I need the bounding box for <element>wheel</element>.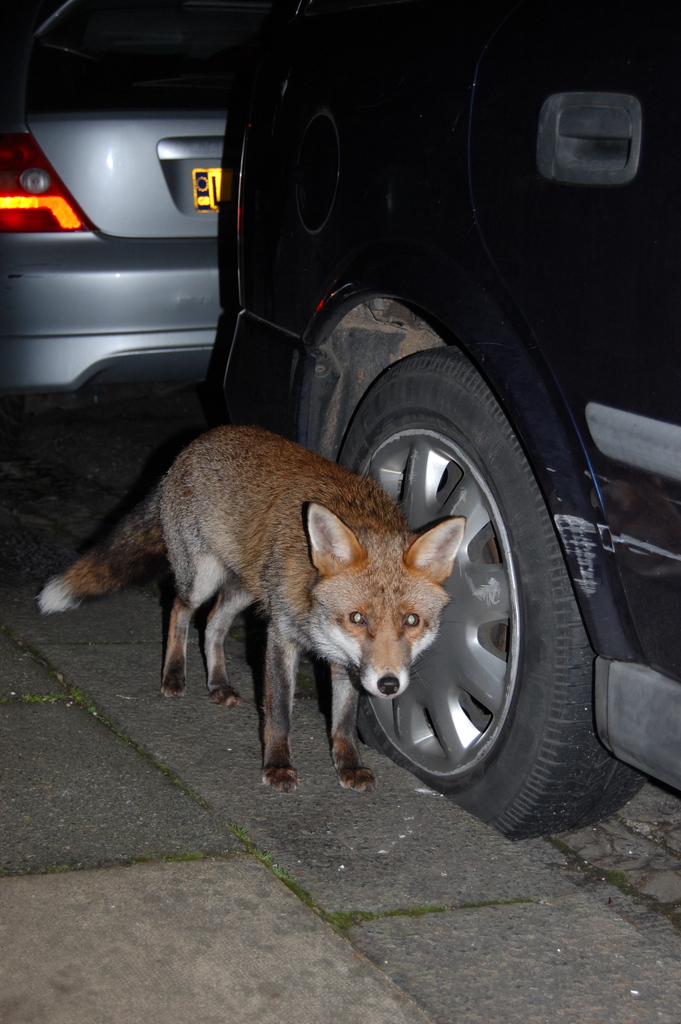
Here it is: (left=332, top=337, right=639, bottom=835).
